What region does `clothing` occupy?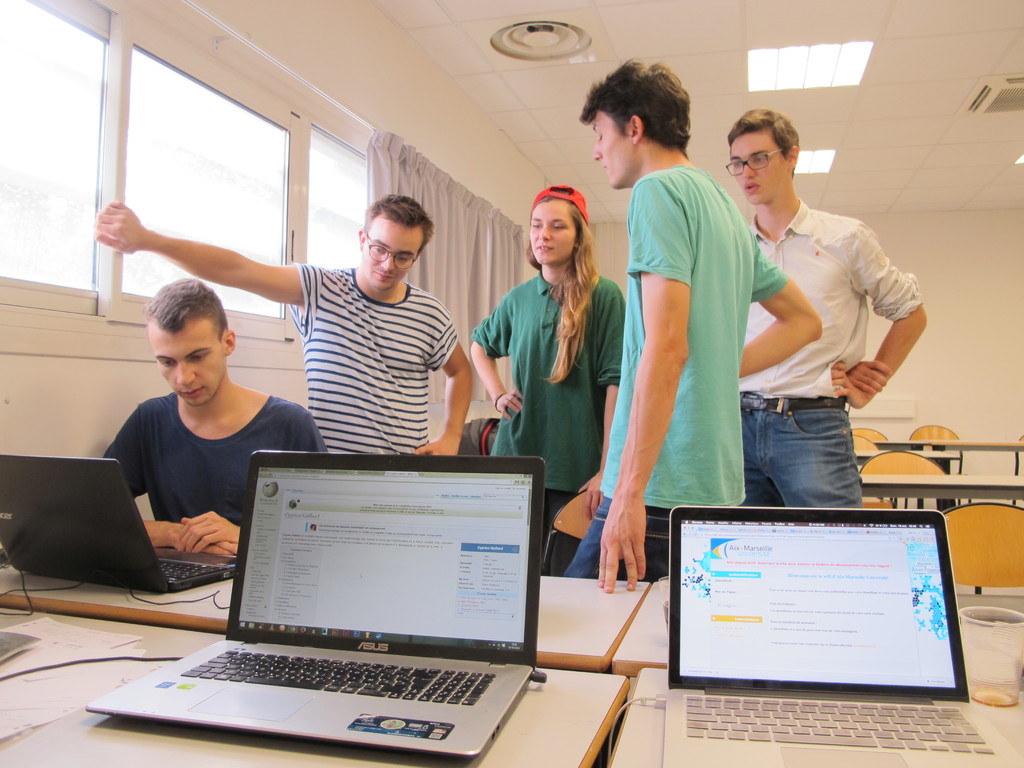
BBox(740, 195, 930, 520).
